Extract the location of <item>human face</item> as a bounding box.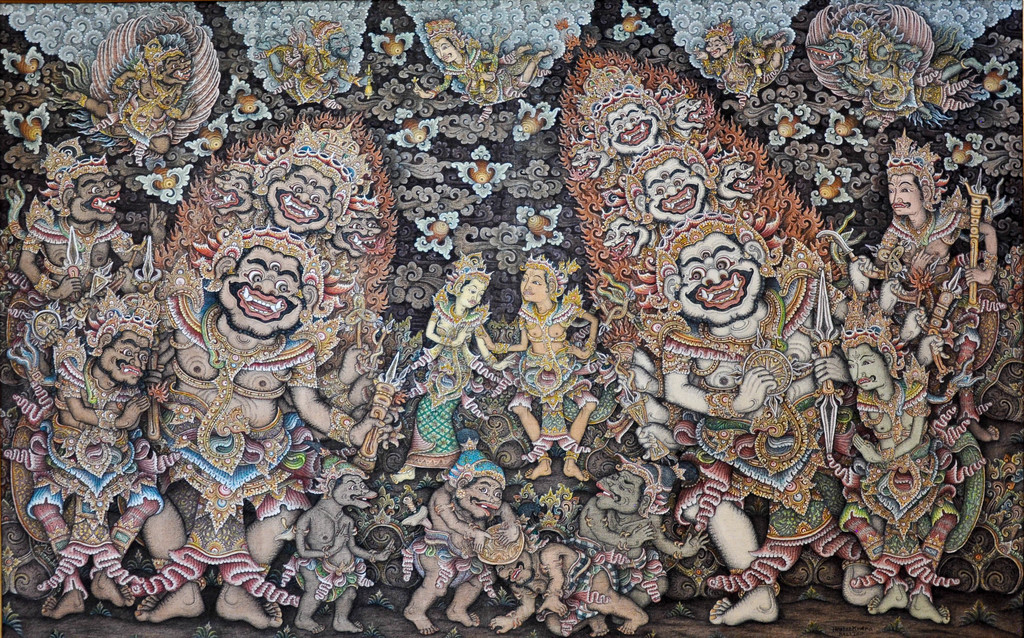
locate(676, 233, 762, 323).
